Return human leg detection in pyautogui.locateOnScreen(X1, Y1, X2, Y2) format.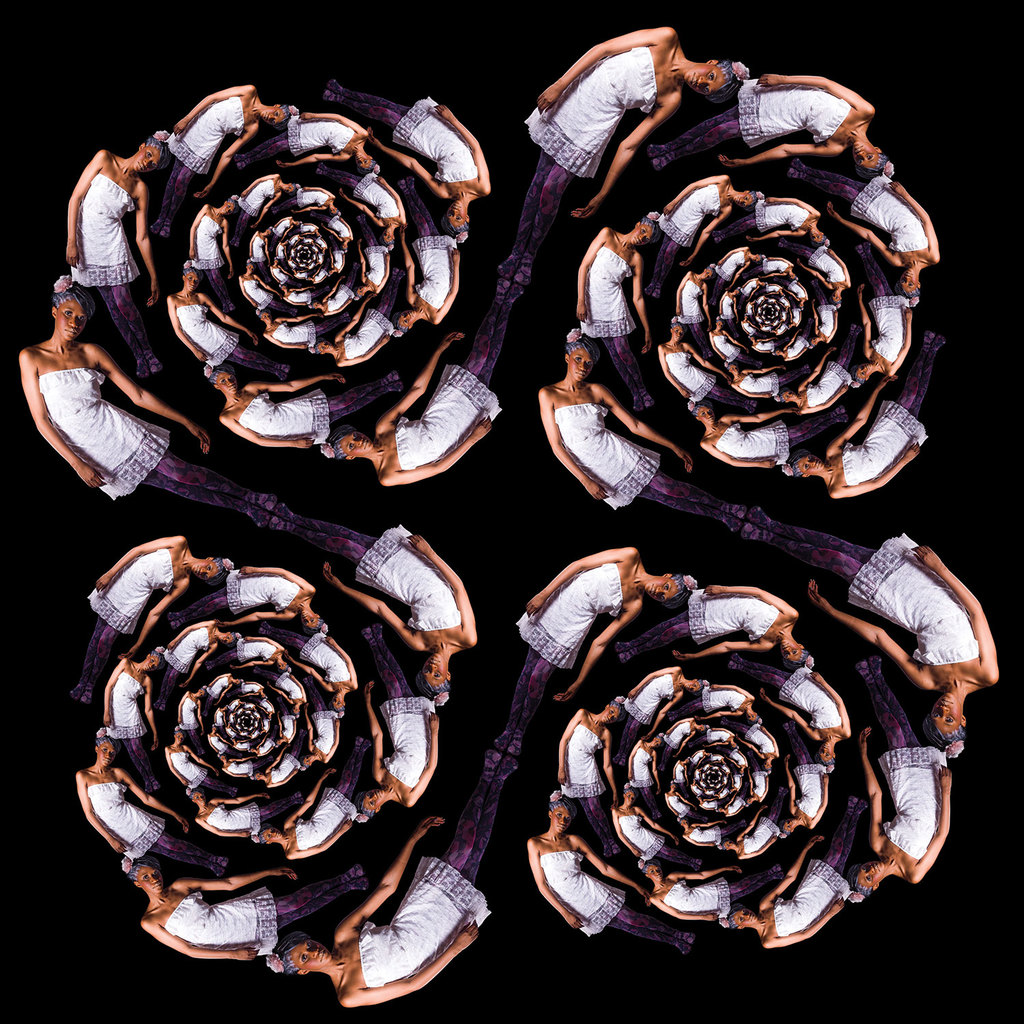
pyautogui.locateOnScreen(663, 700, 701, 720).
